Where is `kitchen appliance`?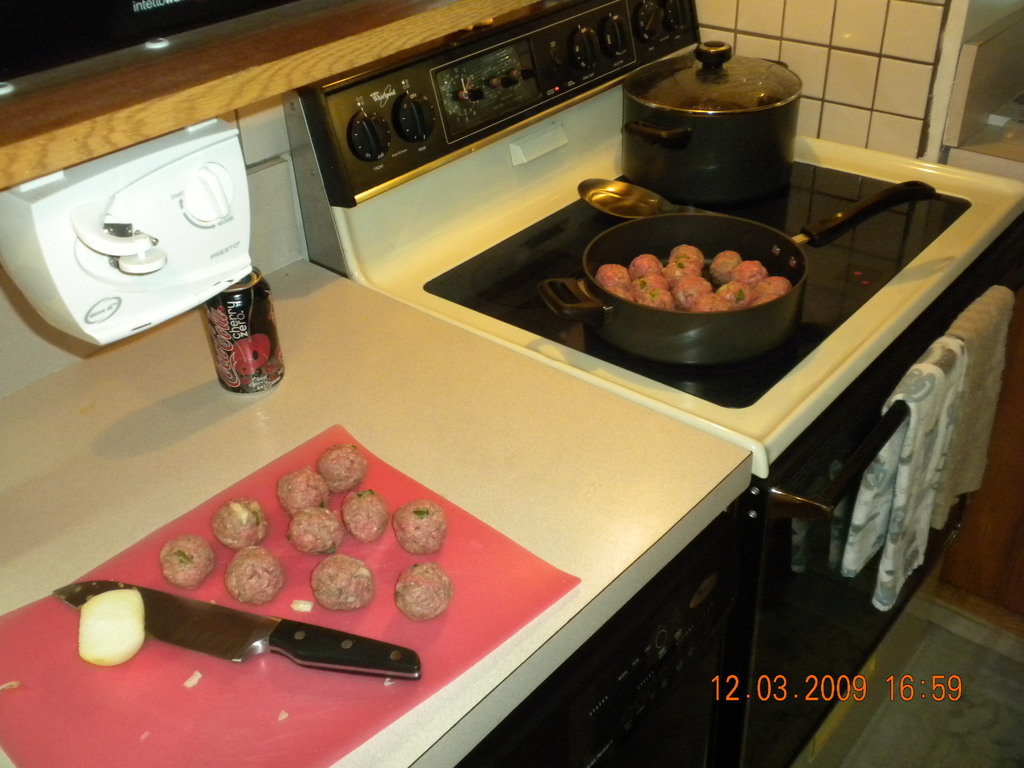
(48,580,426,678).
